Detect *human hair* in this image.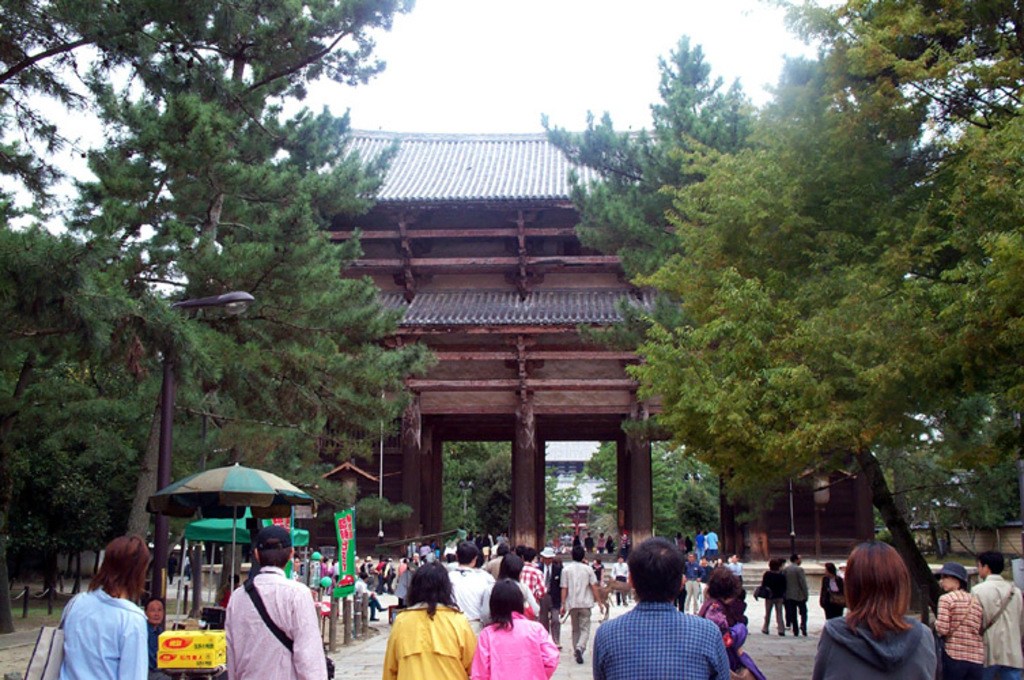
Detection: <region>768, 556, 785, 570</region>.
